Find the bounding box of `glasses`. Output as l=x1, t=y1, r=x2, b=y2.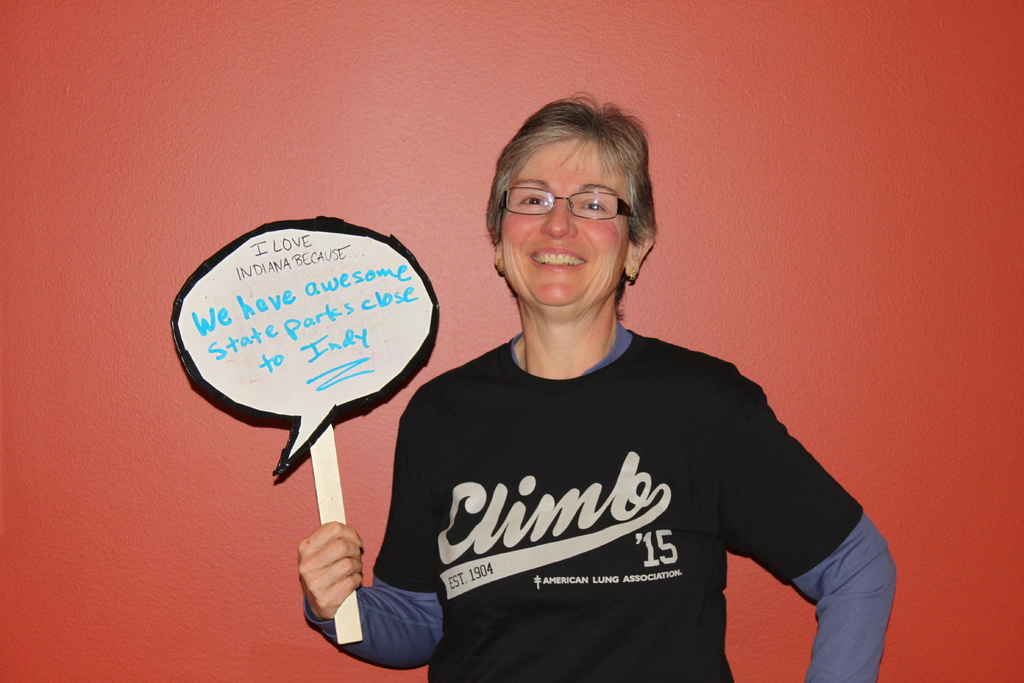
l=504, t=185, r=639, b=220.
